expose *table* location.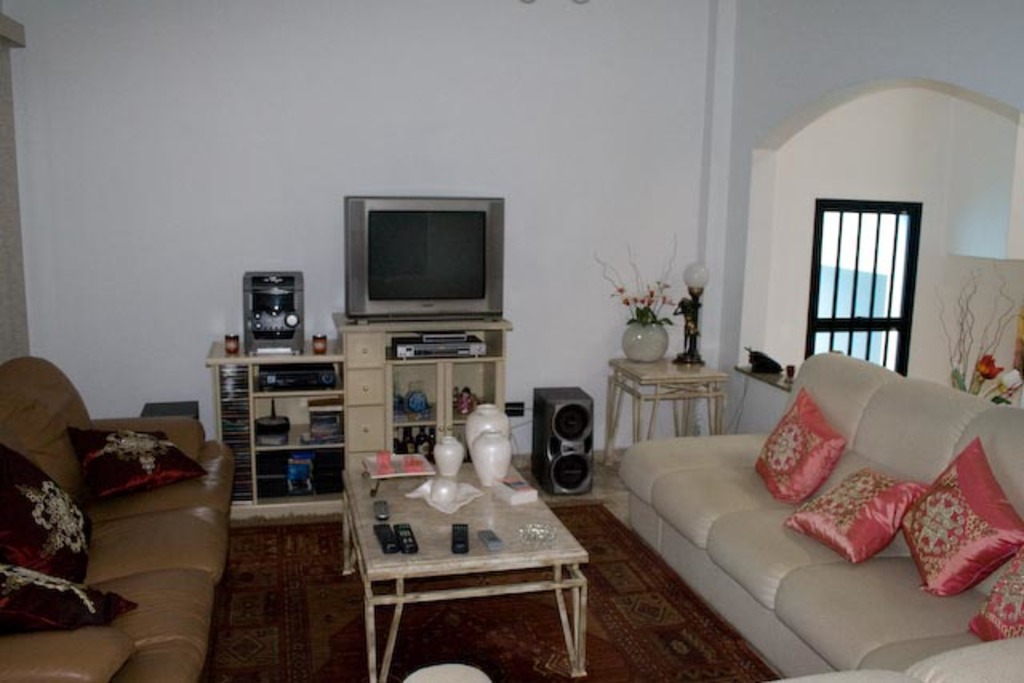
Exposed at 606/357/734/461.
